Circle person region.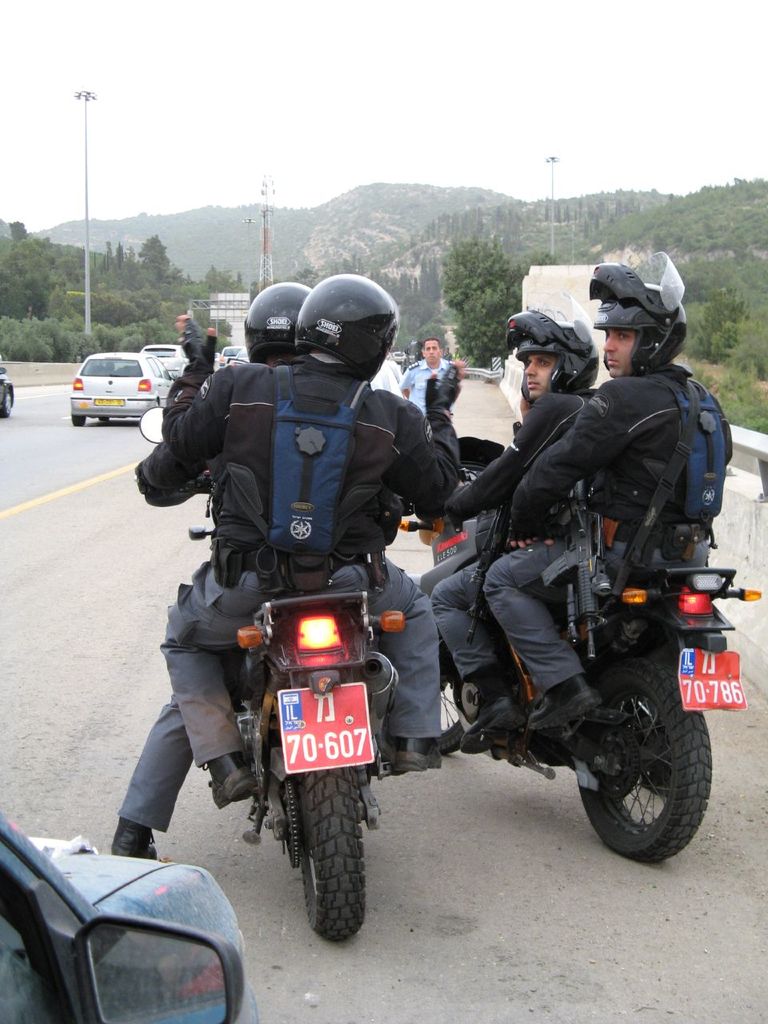
Region: 104 269 469 871.
